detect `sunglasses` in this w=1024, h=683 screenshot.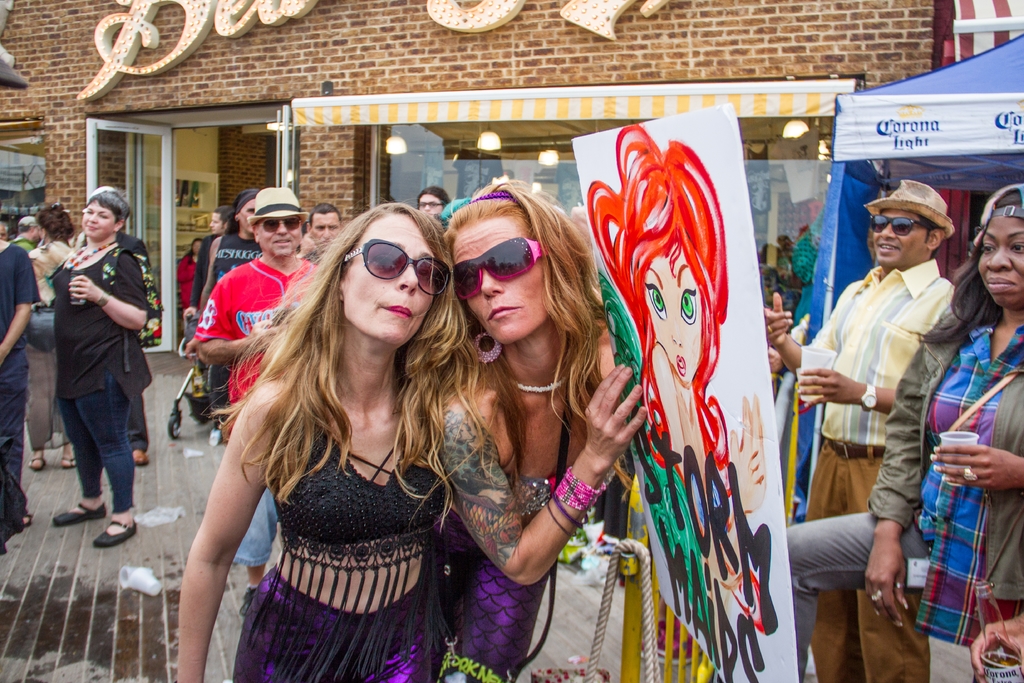
Detection: (255,218,300,233).
